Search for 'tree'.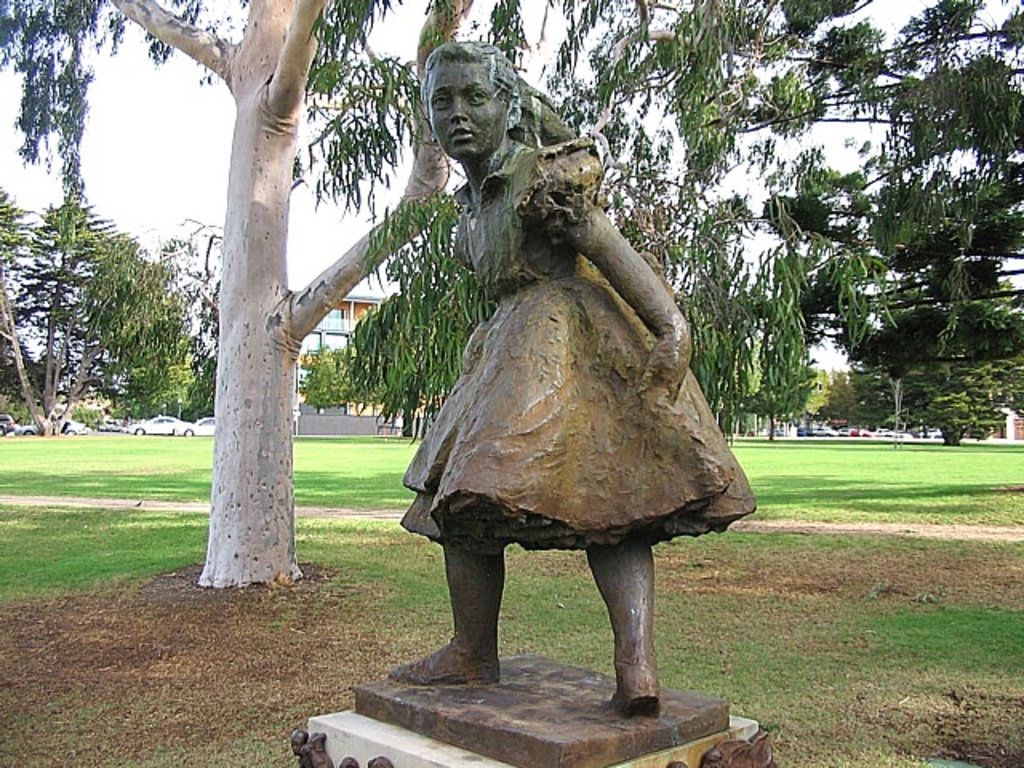
Found at [862,238,1022,443].
